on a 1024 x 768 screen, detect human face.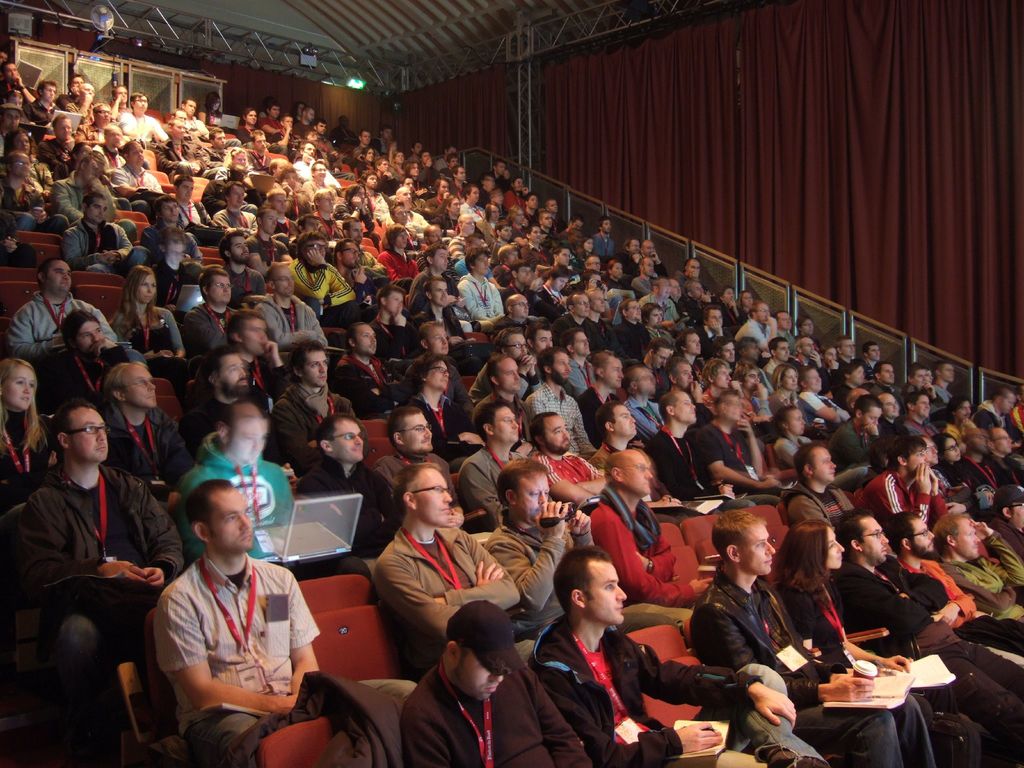
826,529,841,567.
